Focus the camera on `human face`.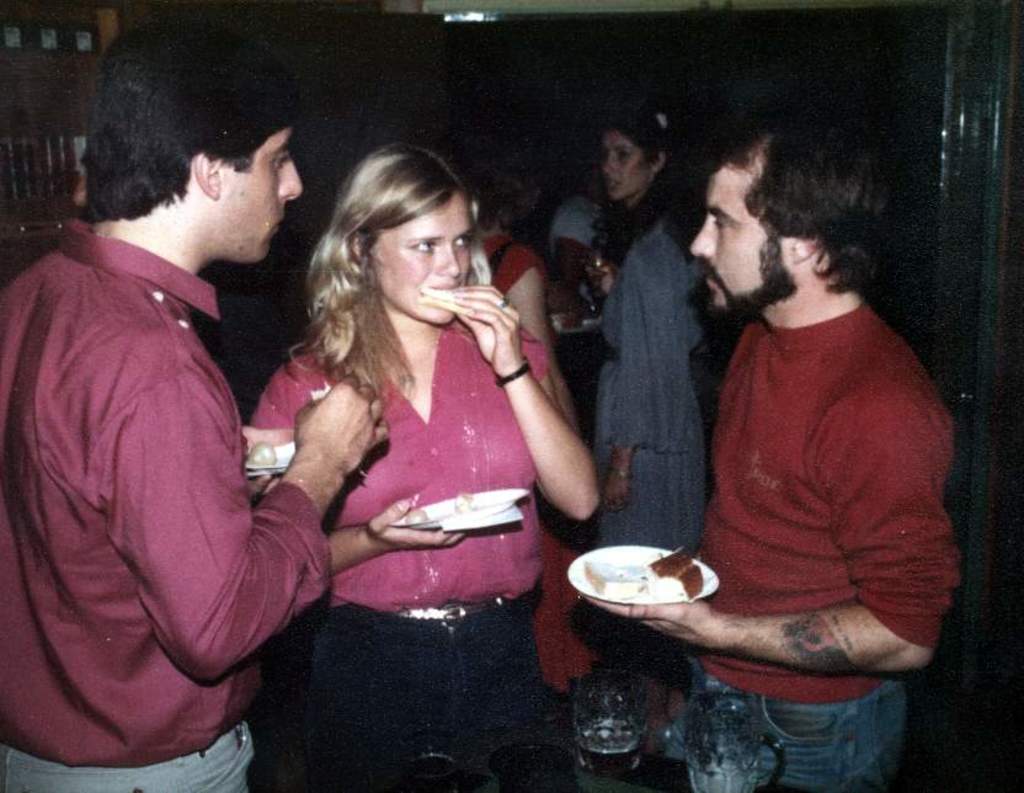
Focus region: {"x1": 217, "y1": 127, "x2": 303, "y2": 262}.
